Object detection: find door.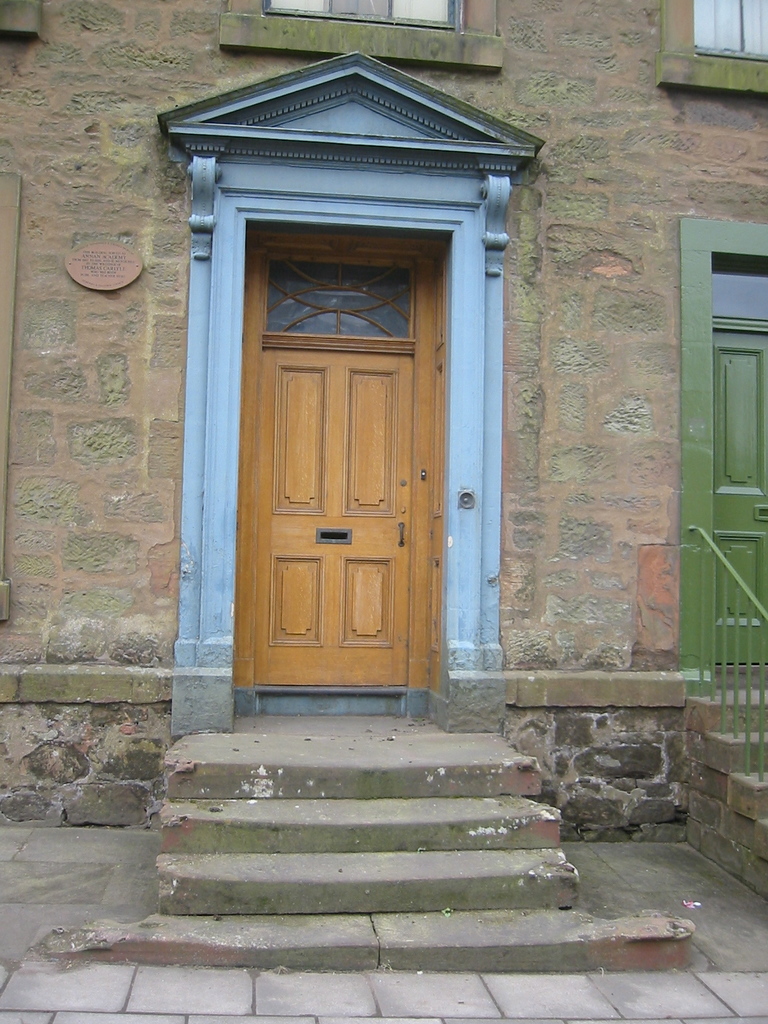
698 326 767 678.
